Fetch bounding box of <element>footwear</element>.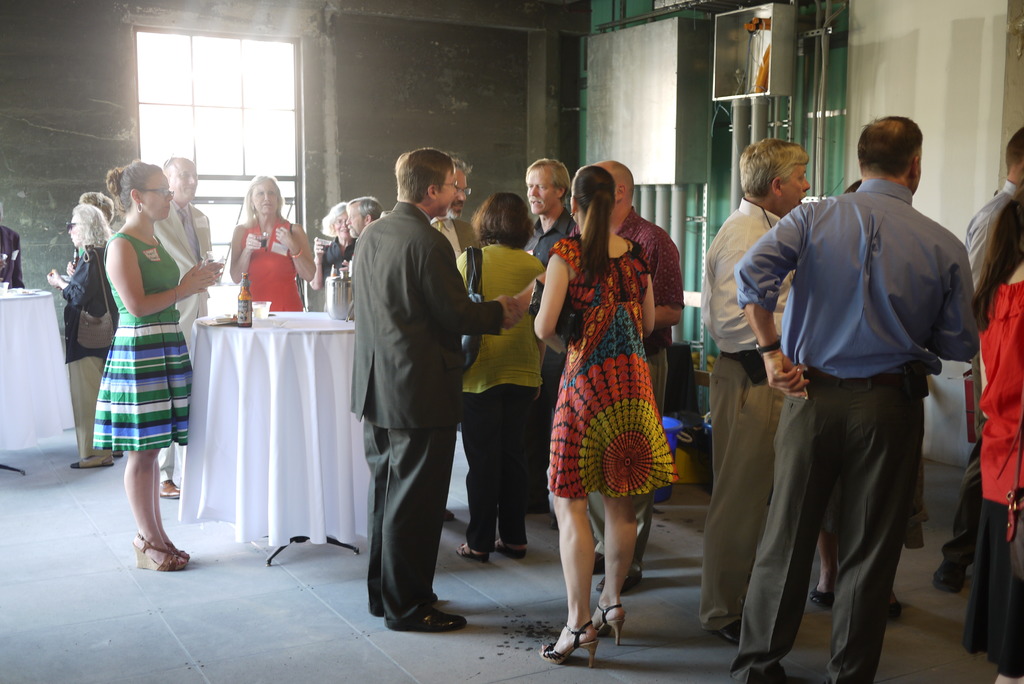
Bbox: locate(492, 541, 531, 560).
